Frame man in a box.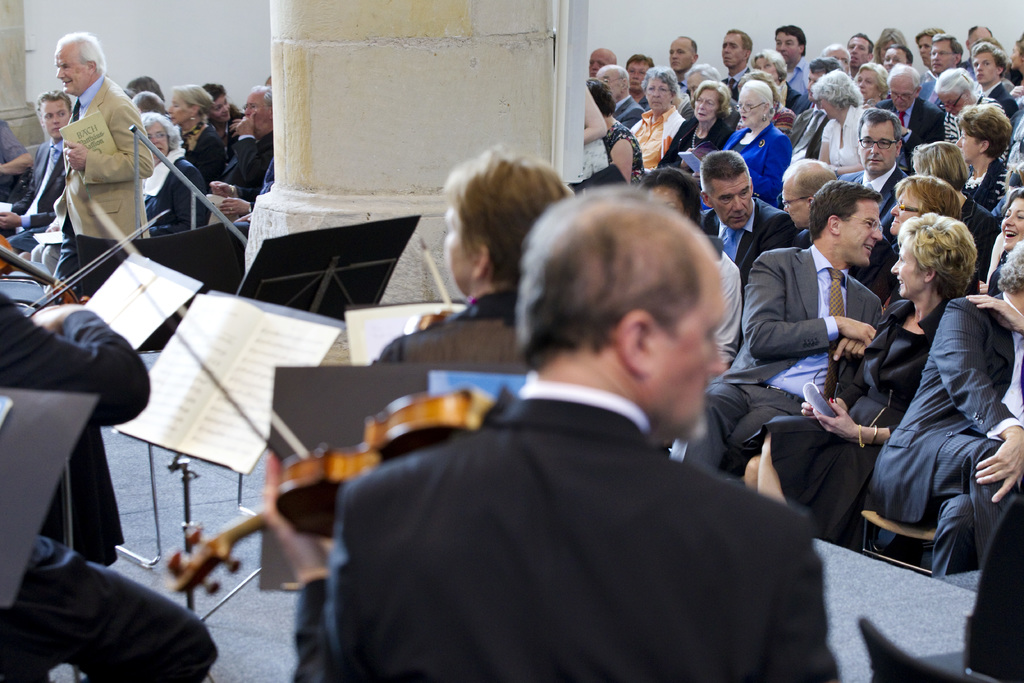
x1=876 y1=43 x2=922 y2=83.
